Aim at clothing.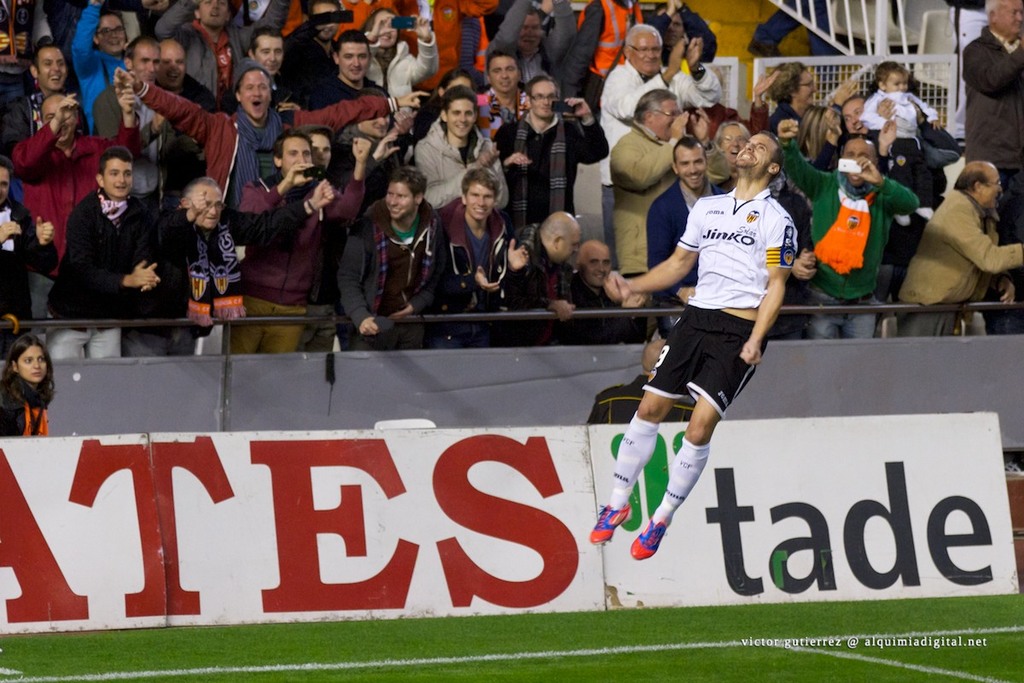
Aimed at BBox(1, 122, 138, 267).
